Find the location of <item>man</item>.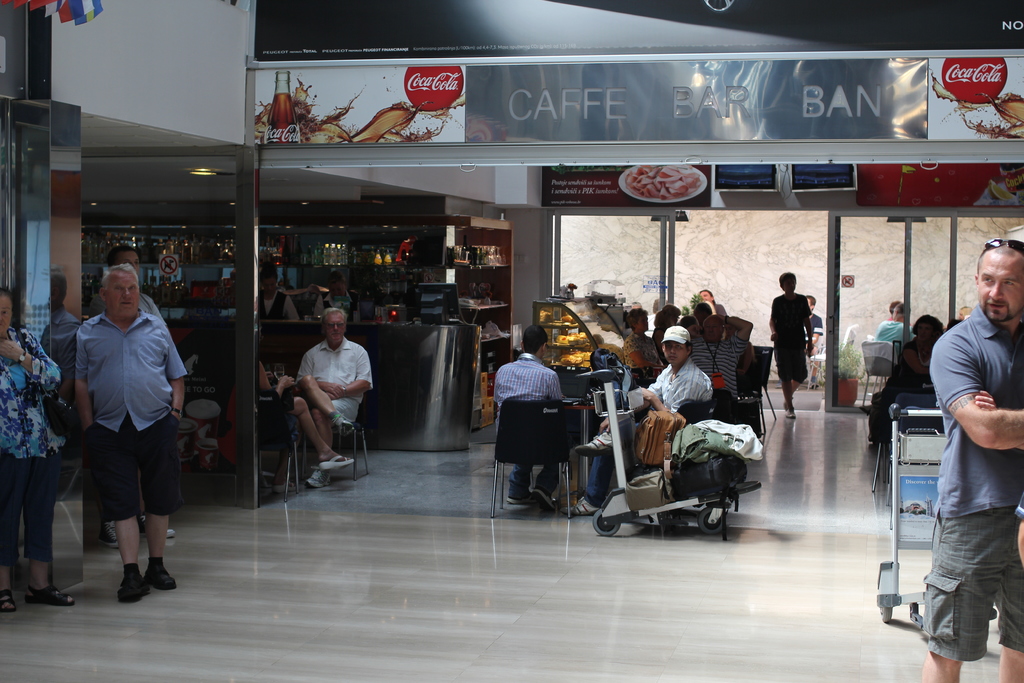
Location: box=[884, 298, 899, 317].
